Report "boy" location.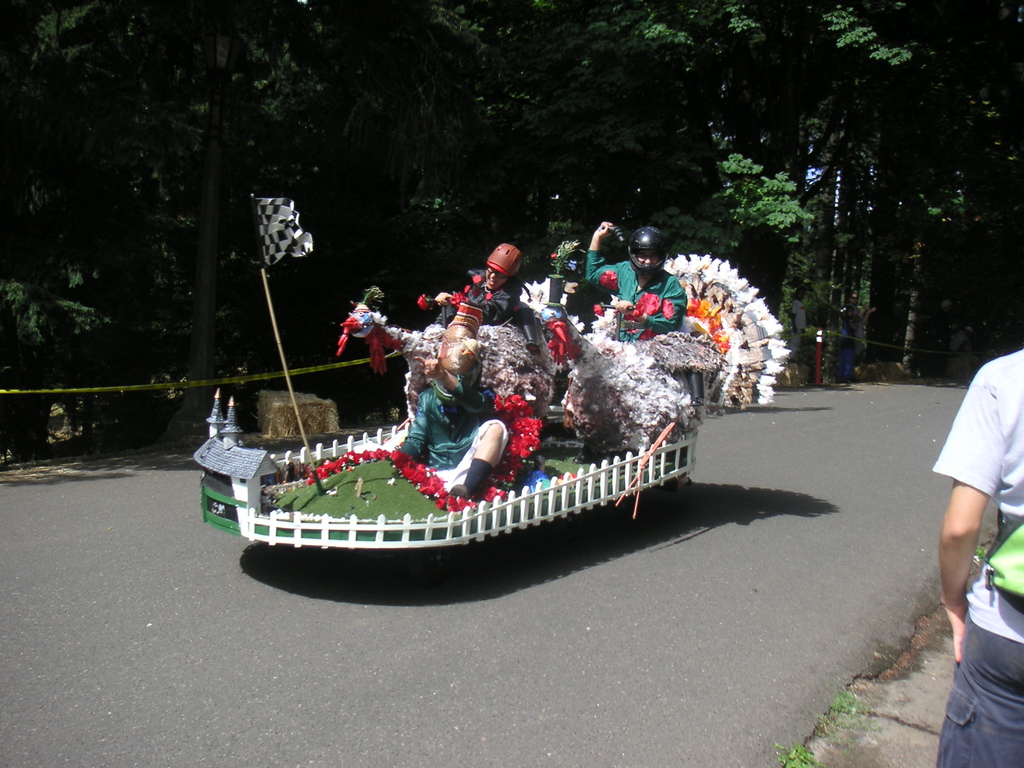
Report: Rect(932, 345, 1023, 767).
